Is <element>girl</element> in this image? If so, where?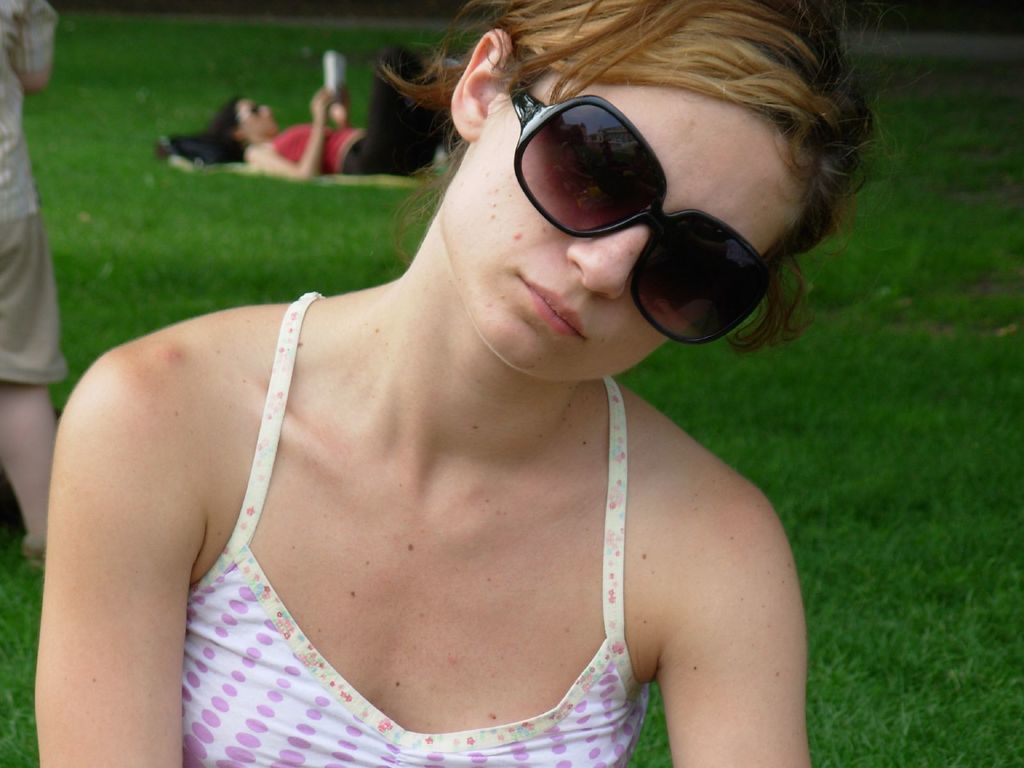
Yes, at [40, 0, 935, 767].
